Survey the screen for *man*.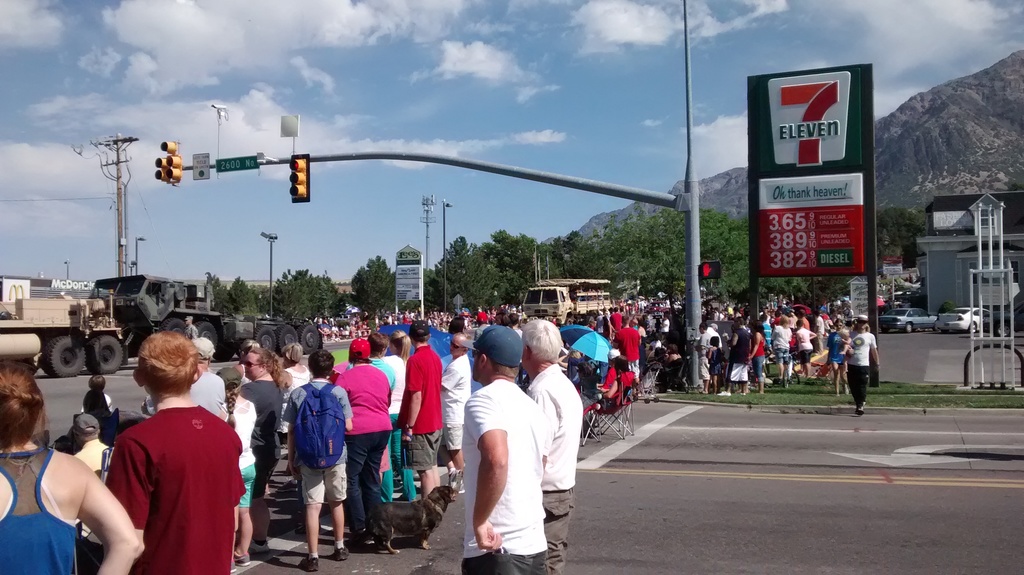
Survey found: detection(109, 329, 243, 574).
